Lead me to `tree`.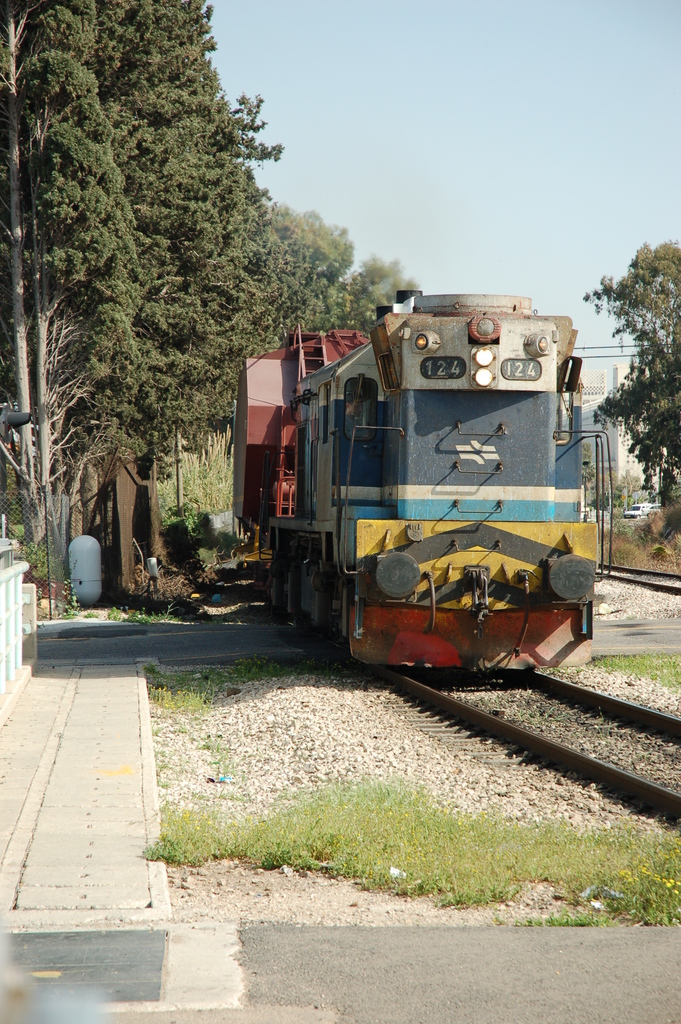
Lead to <bbox>547, 227, 680, 515</bbox>.
